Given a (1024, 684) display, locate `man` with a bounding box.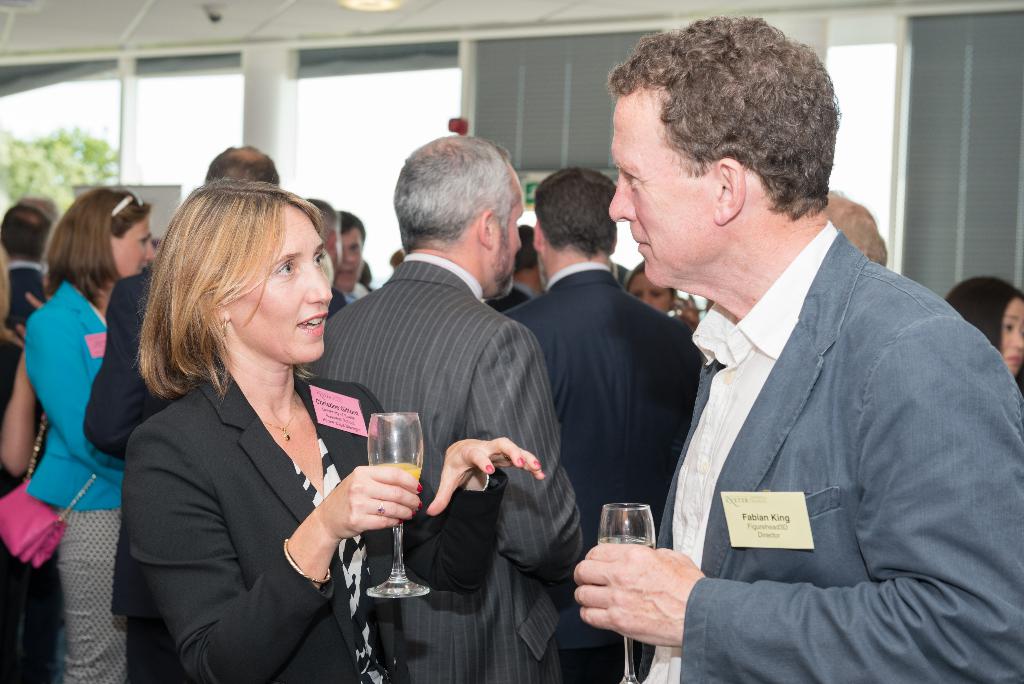
Located: region(496, 165, 695, 674).
